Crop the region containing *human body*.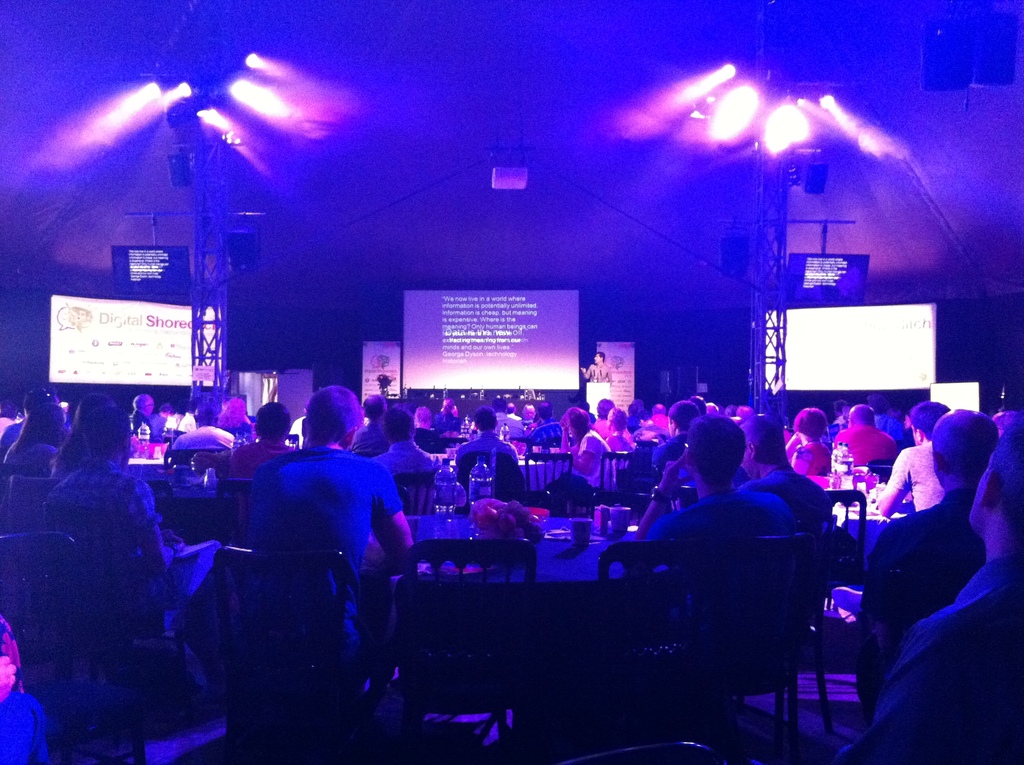
Crop region: bbox=[864, 372, 998, 723].
